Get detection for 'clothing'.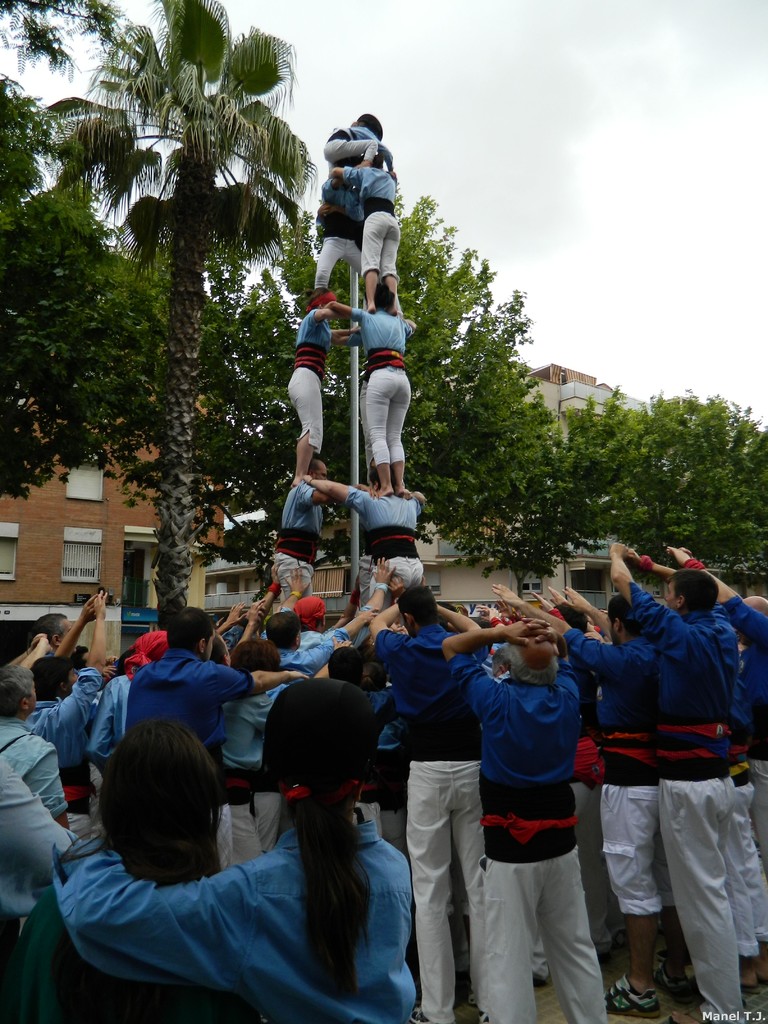
Detection: region(342, 164, 403, 285).
